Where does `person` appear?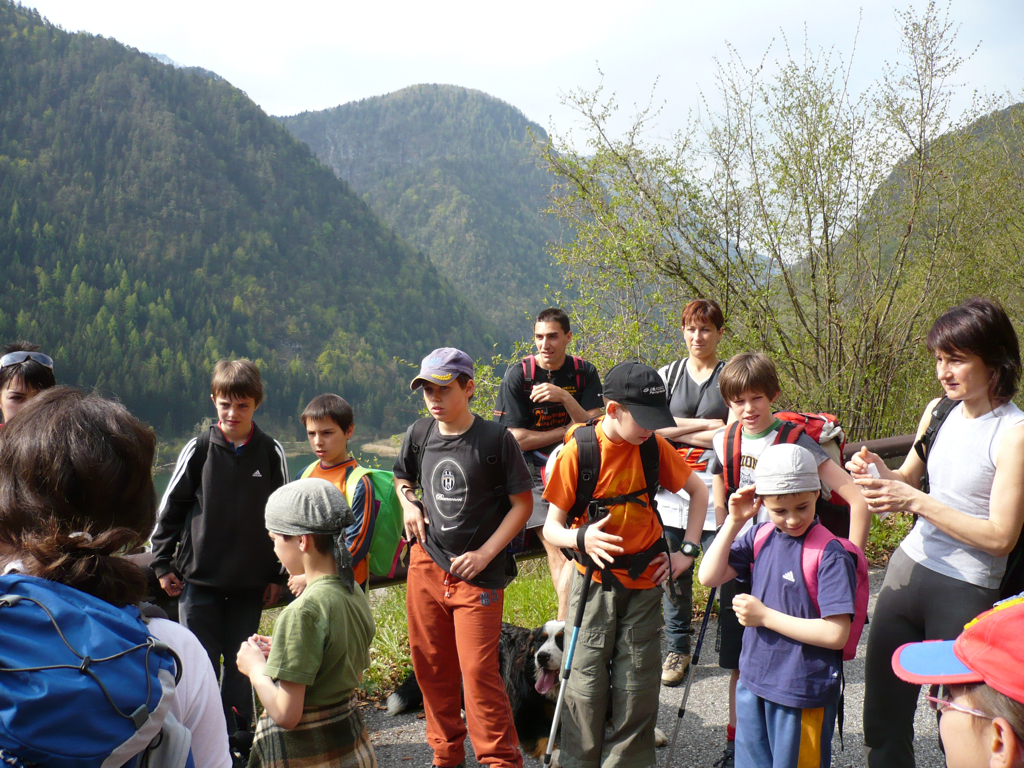
Appears at region(0, 345, 57, 437).
